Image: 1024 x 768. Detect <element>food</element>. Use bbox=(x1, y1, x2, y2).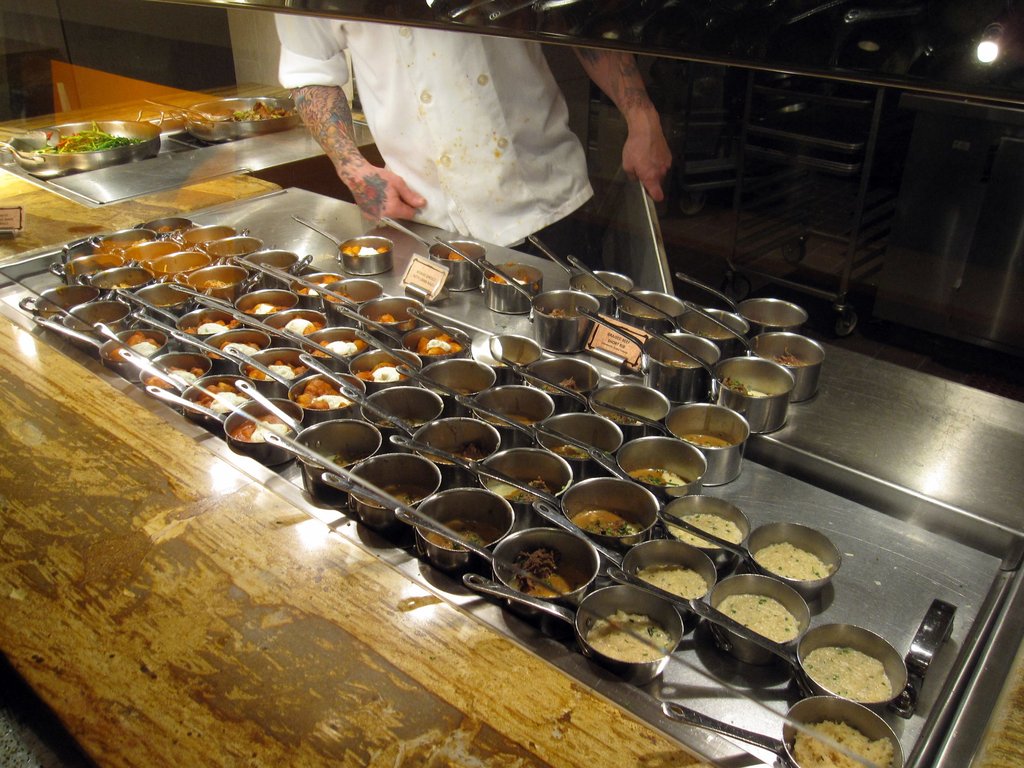
bbox=(156, 224, 186, 237).
